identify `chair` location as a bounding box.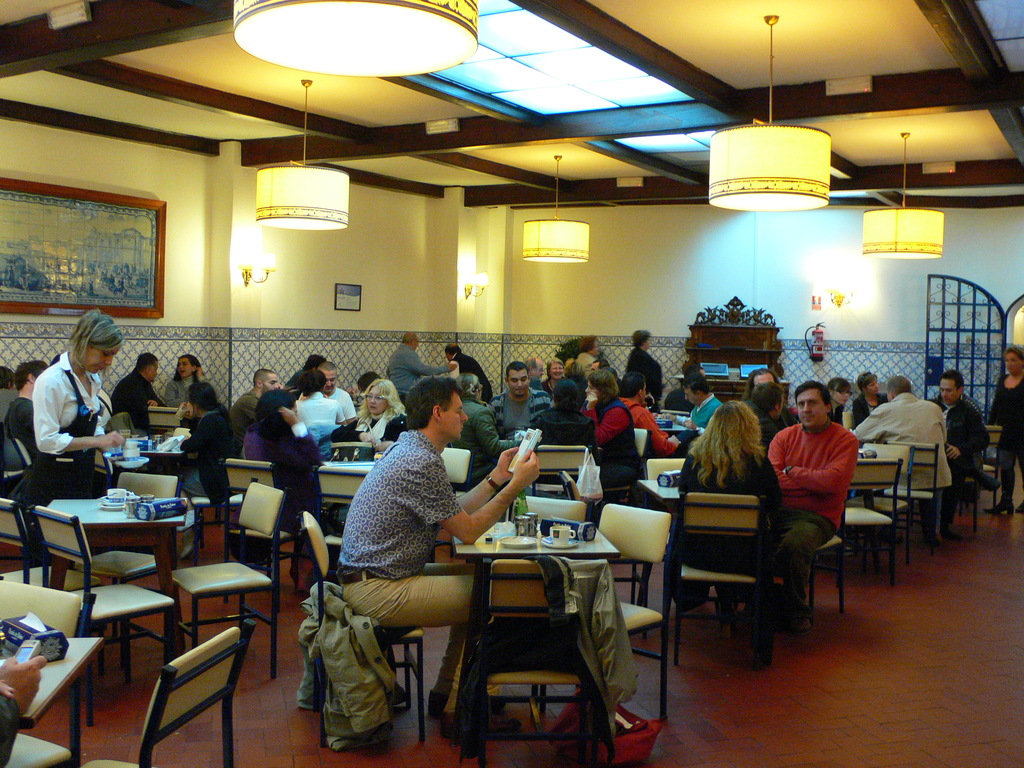
[632, 426, 649, 457].
